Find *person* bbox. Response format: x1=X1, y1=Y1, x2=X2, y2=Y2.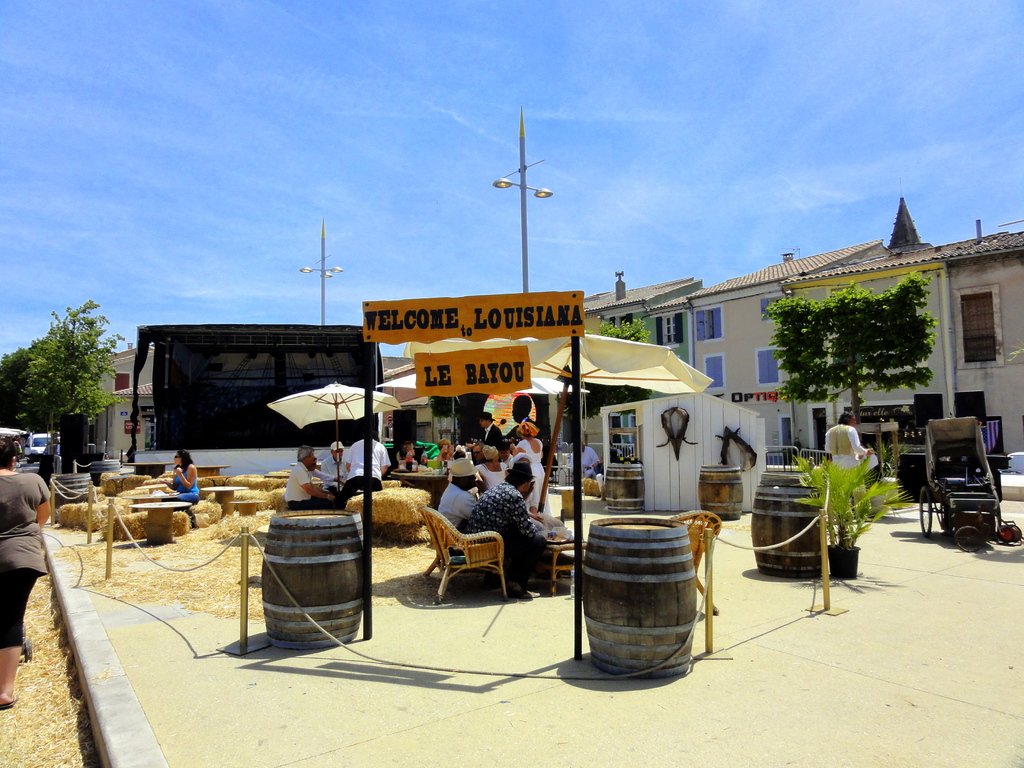
x1=349, y1=426, x2=389, y2=493.
